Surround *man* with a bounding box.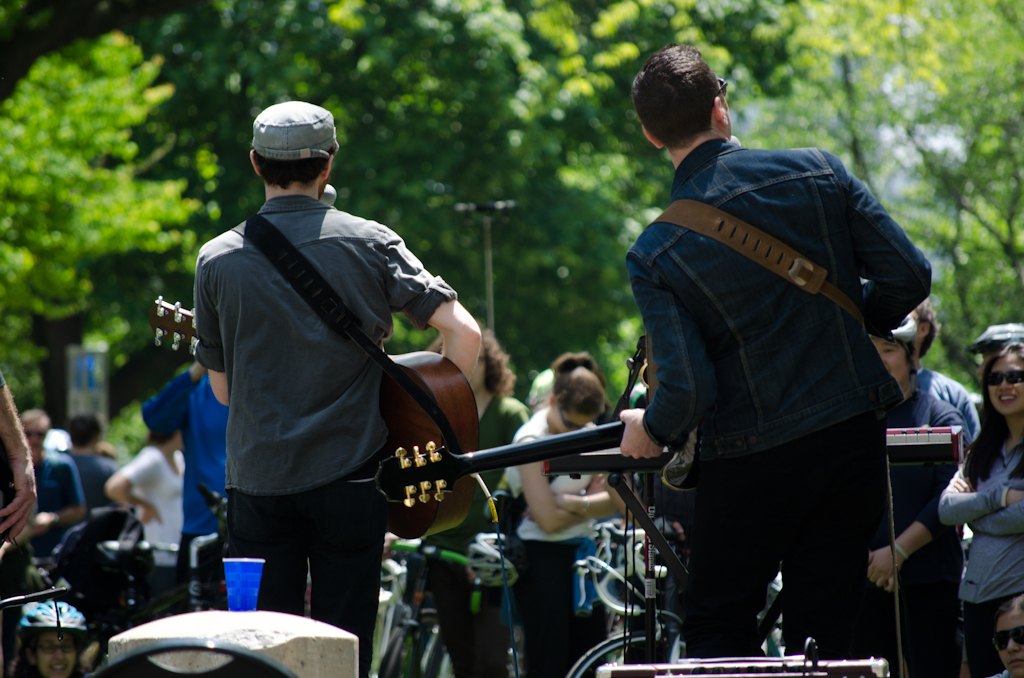
region(385, 328, 527, 677).
